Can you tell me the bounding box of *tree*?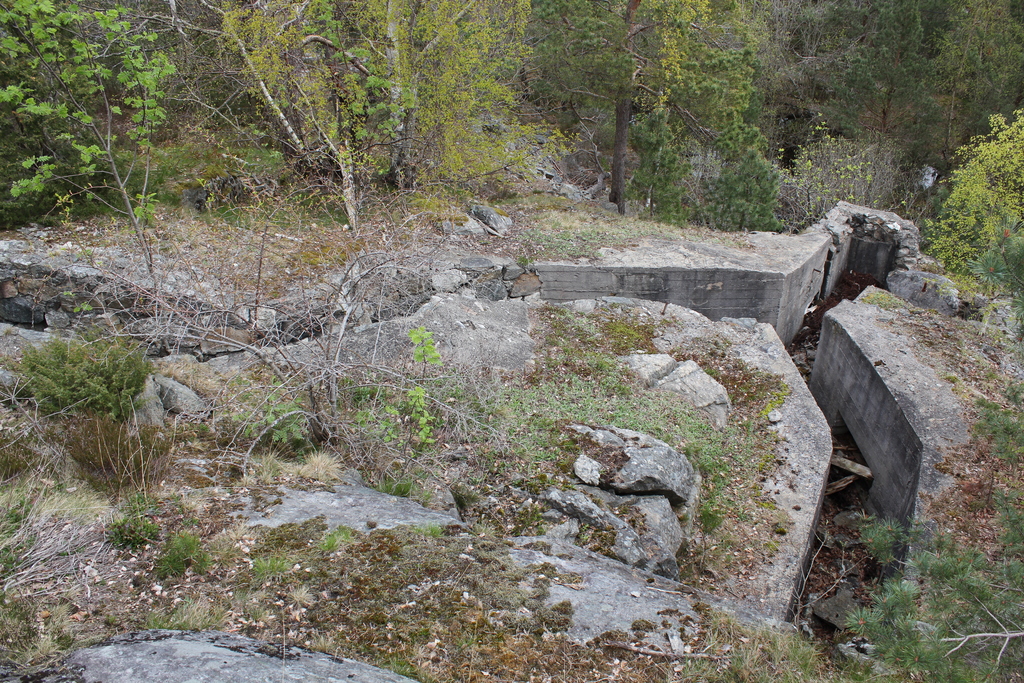
bbox=(937, 0, 1023, 162).
